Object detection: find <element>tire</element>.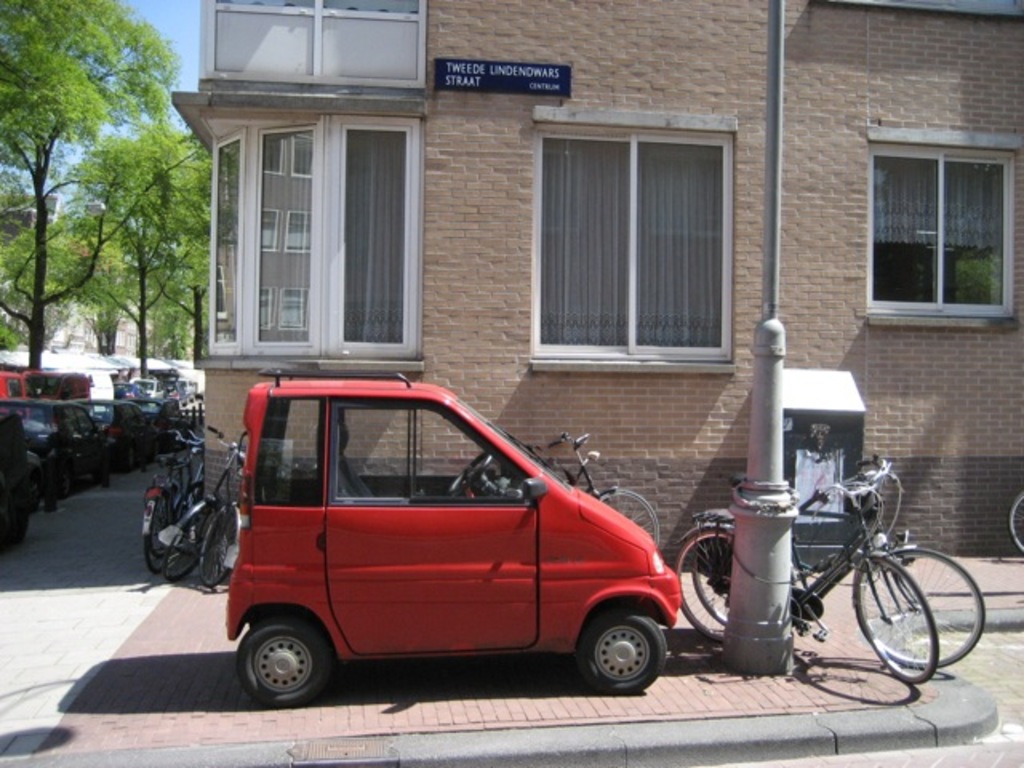
rect(853, 546, 990, 669).
